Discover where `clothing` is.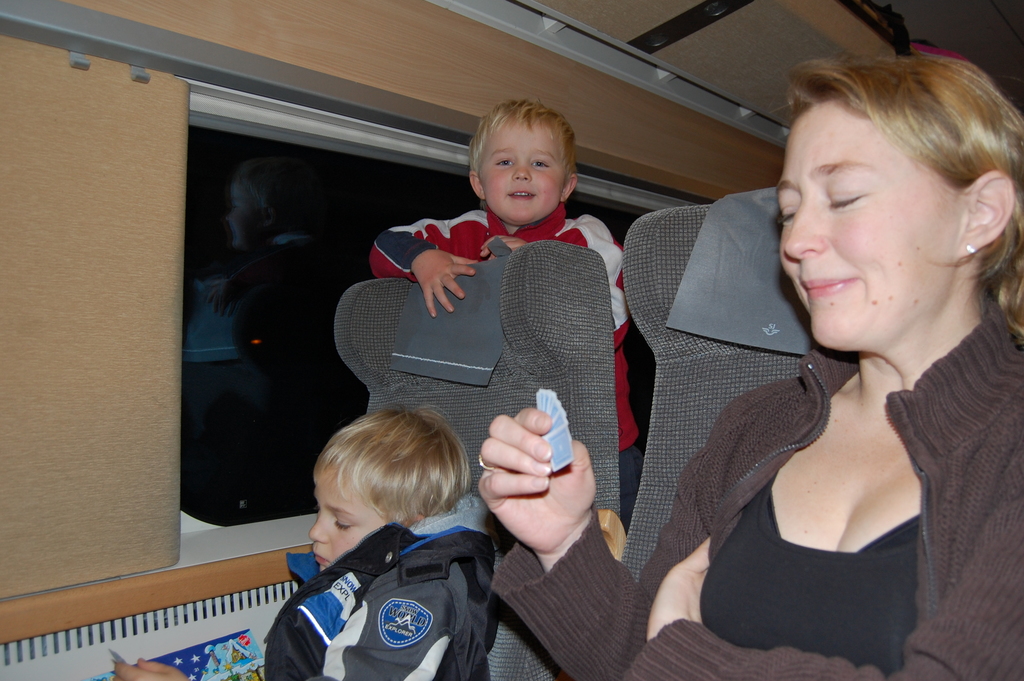
Discovered at bbox(490, 298, 1023, 680).
